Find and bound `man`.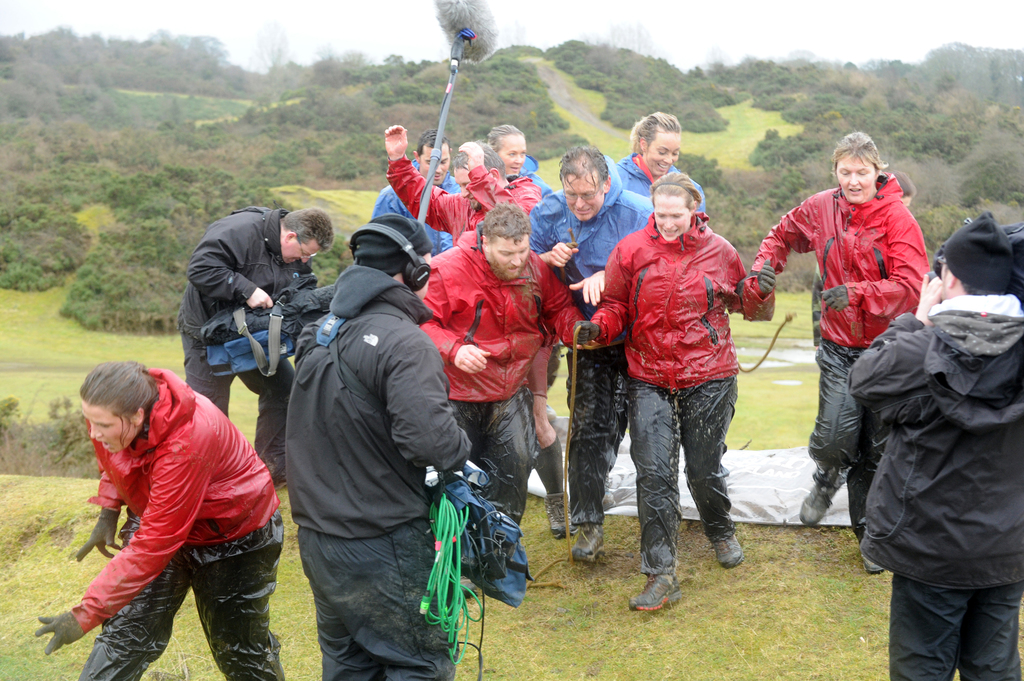
Bound: left=414, top=202, right=595, bottom=537.
